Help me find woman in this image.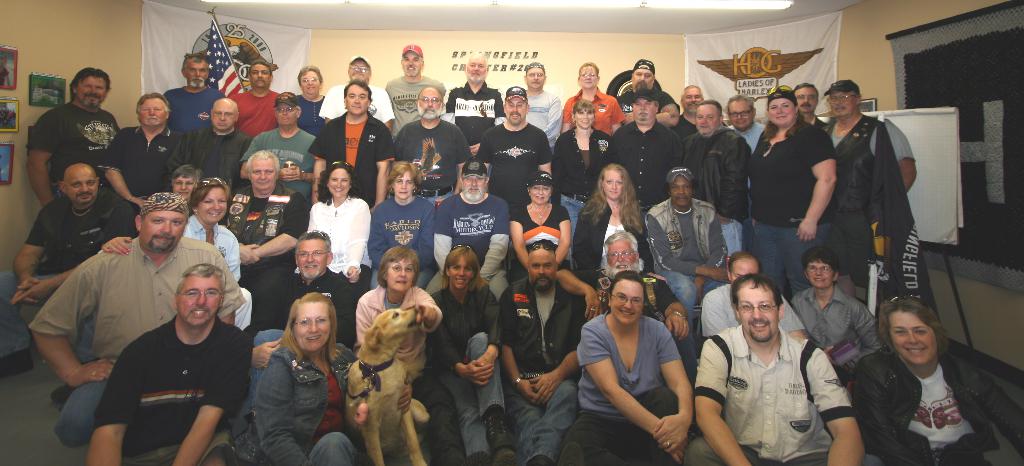
Found it: select_region(559, 265, 694, 465).
